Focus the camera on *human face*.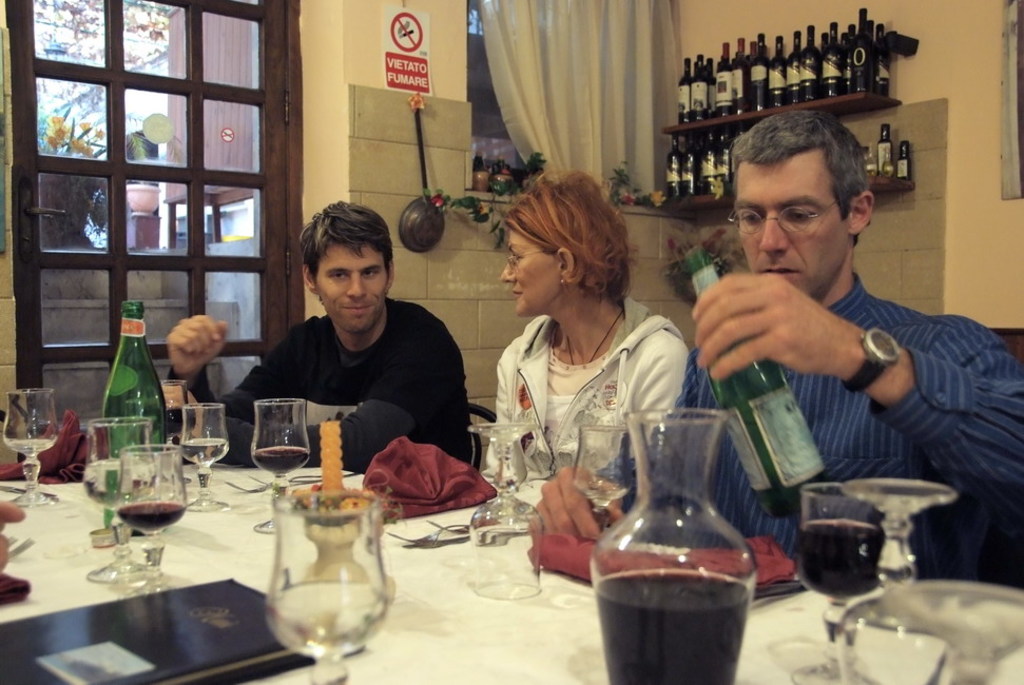
Focus region: Rect(736, 161, 842, 297).
